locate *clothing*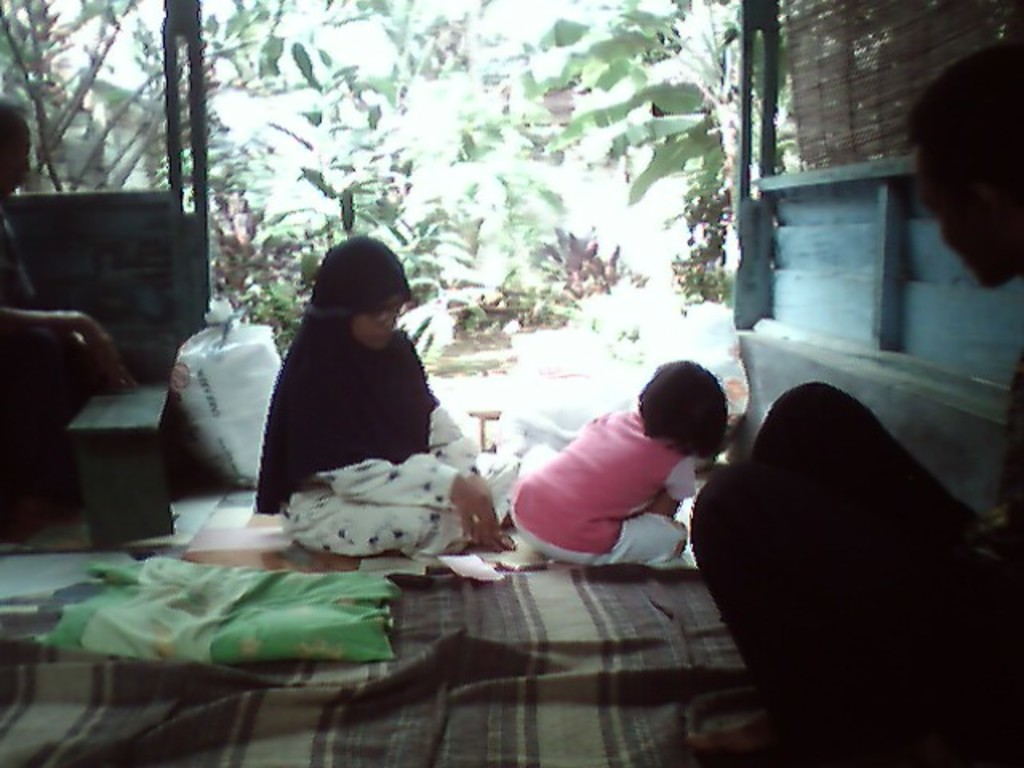
detection(498, 387, 725, 571)
